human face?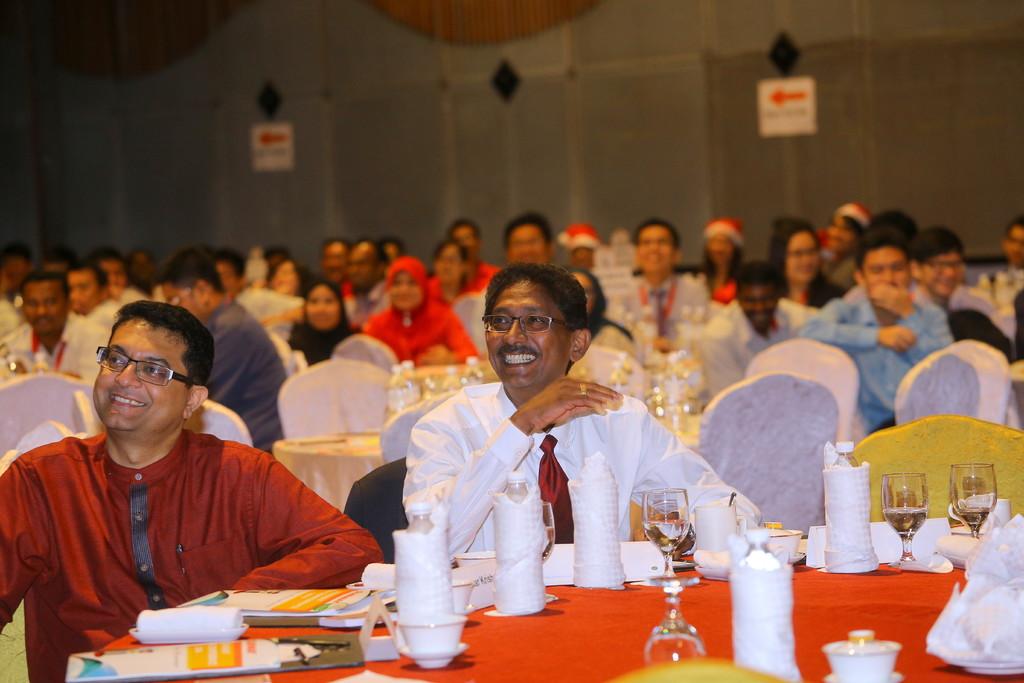
<region>270, 263, 303, 294</region>
